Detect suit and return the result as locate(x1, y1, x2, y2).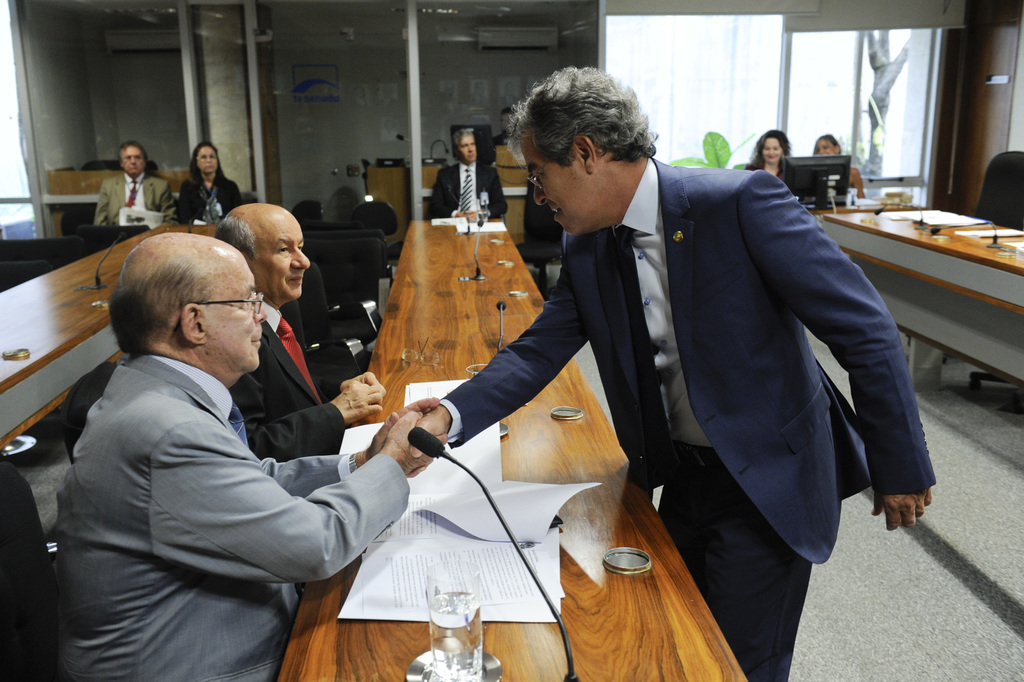
locate(565, 100, 938, 629).
